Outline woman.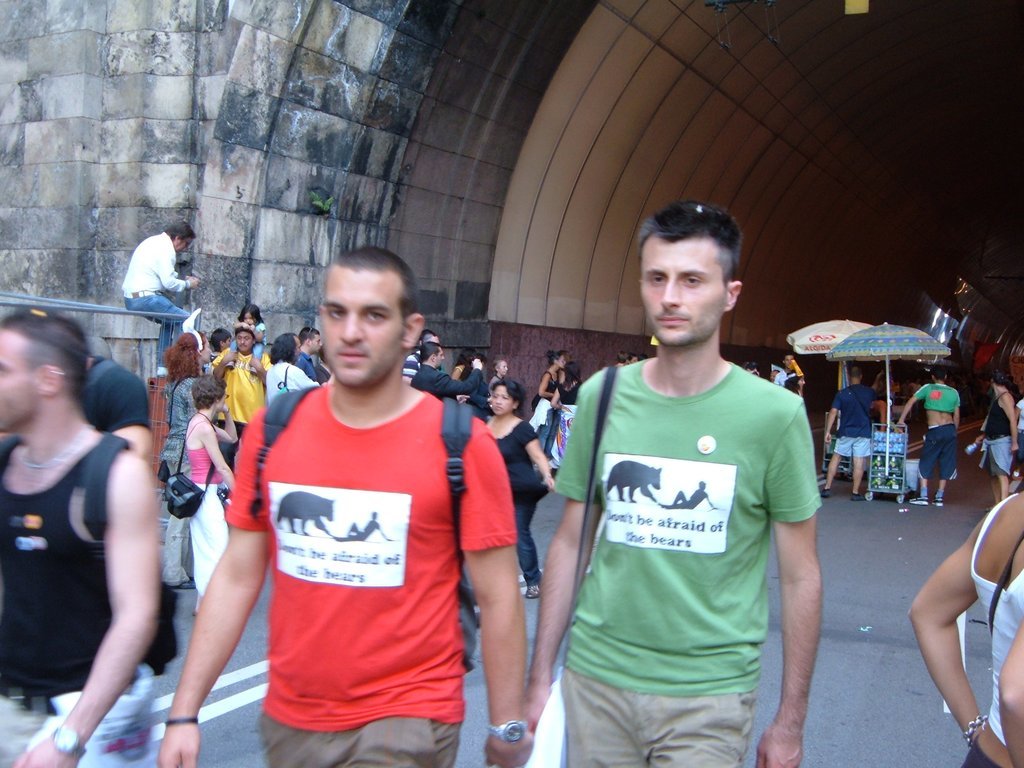
Outline: bbox=[173, 374, 237, 619].
